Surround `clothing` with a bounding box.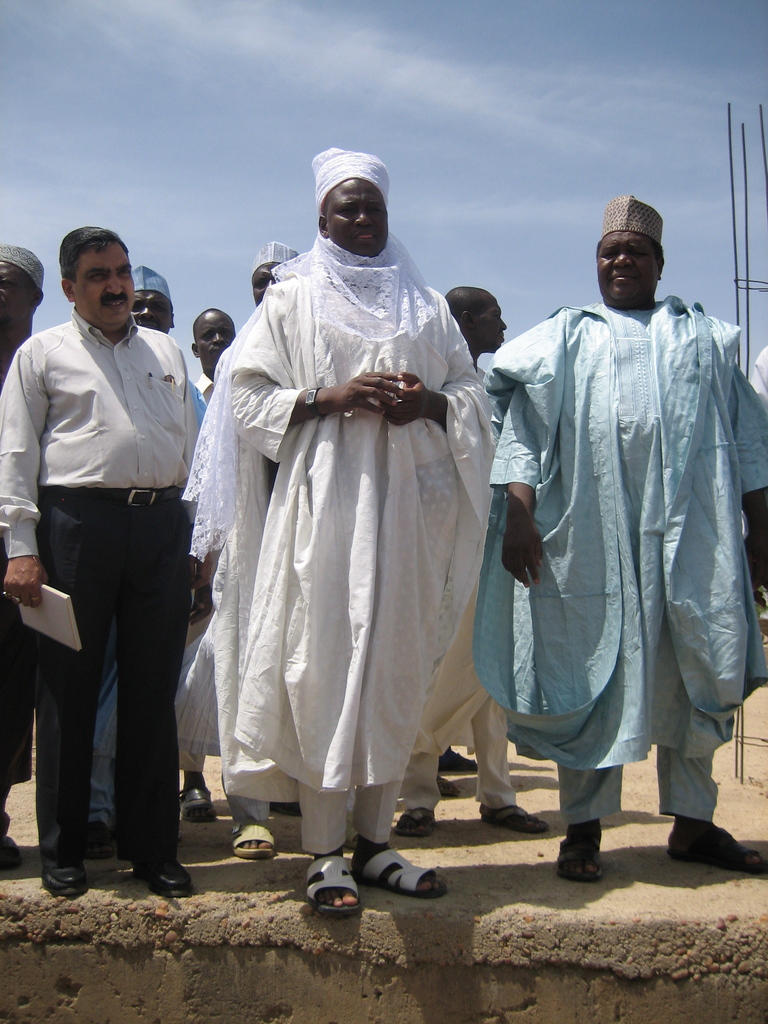
bbox=[0, 309, 193, 868].
